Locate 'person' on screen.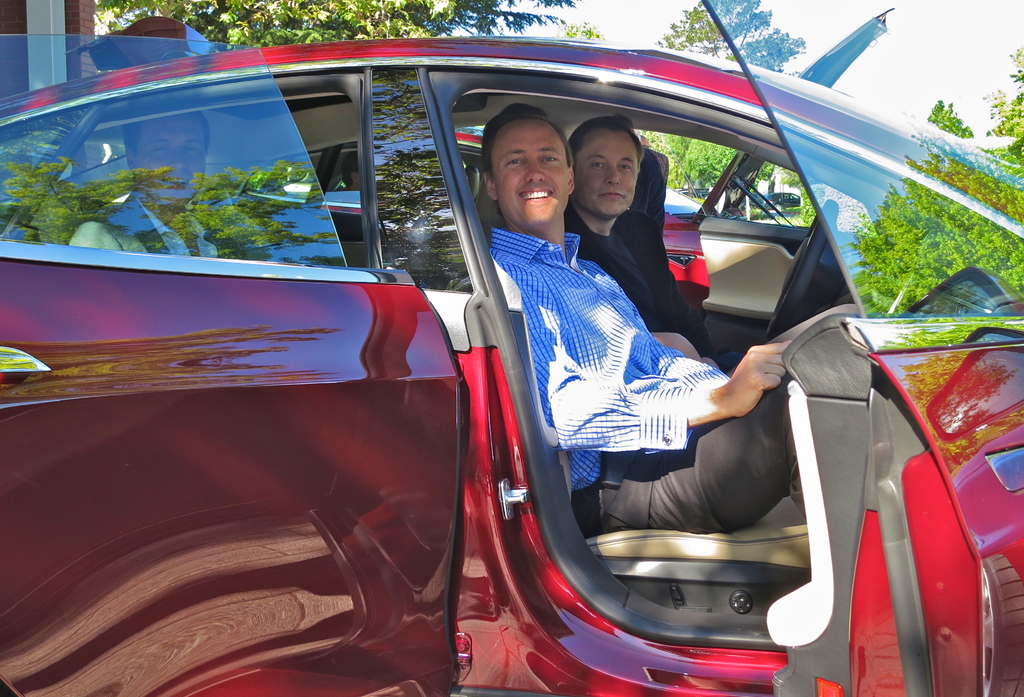
On screen at left=569, top=107, right=756, bottom=365.
